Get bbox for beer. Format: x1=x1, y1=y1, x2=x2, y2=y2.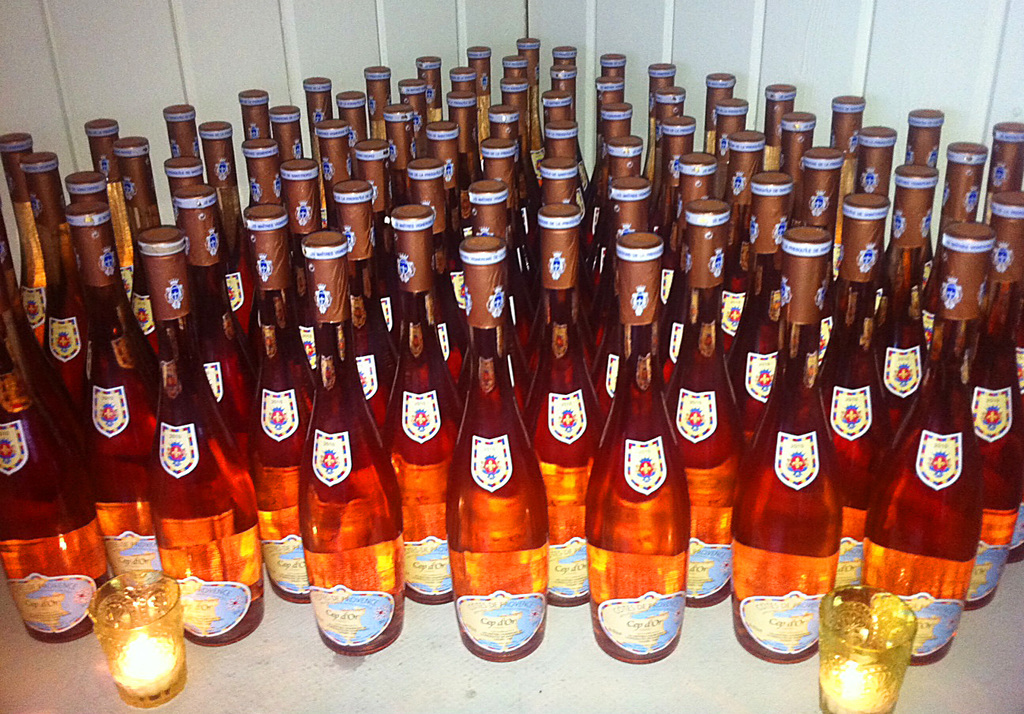
x1=585, y1=220, x2=687, y2=668.
